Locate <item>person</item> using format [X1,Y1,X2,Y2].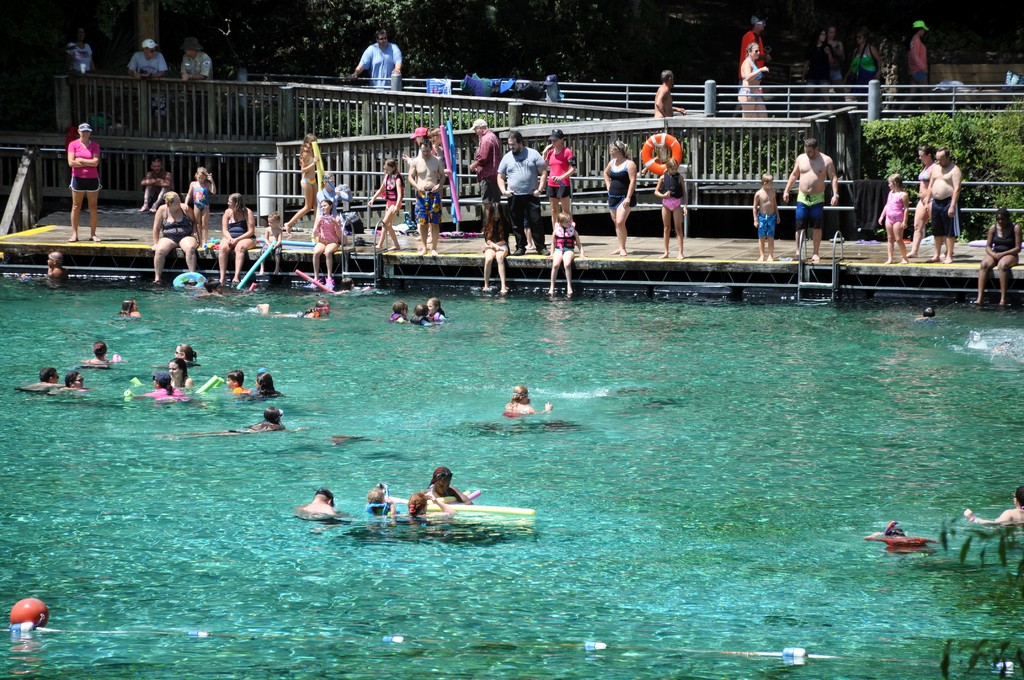
[351,19,406,114].
